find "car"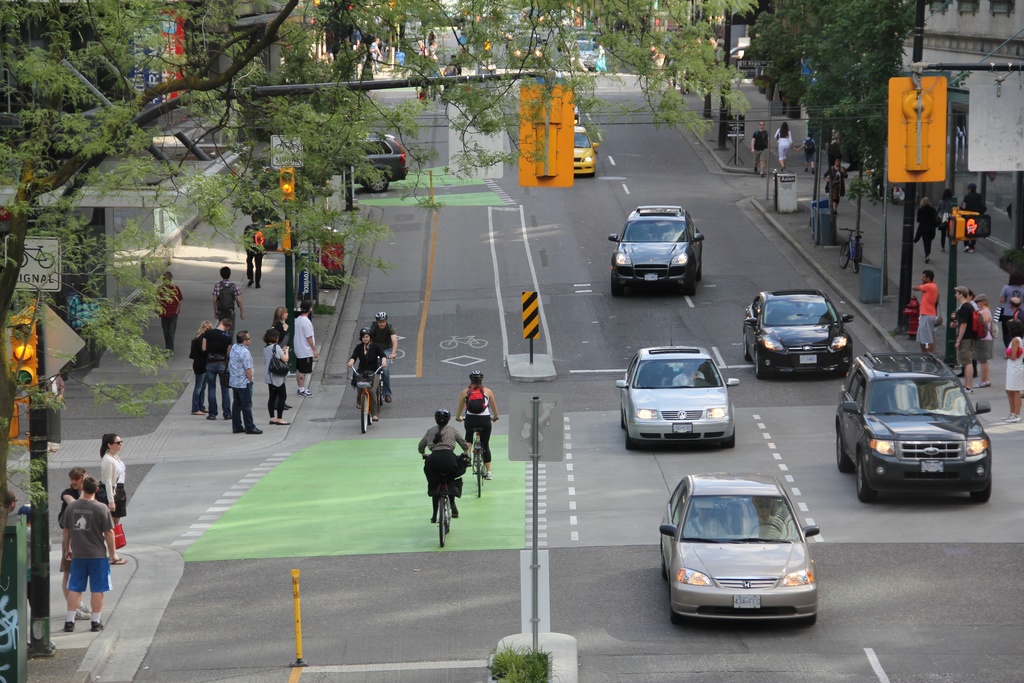
350:133:410:197
